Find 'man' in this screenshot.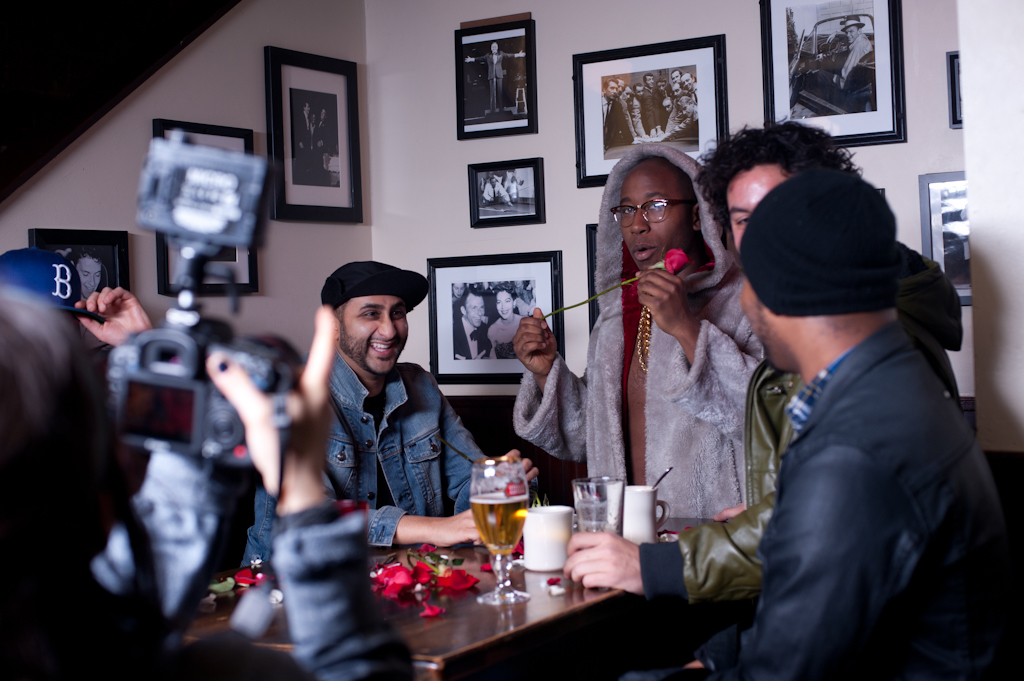
The bounding box for 'man' is left=464, top=42, right=526, bottom=114.
